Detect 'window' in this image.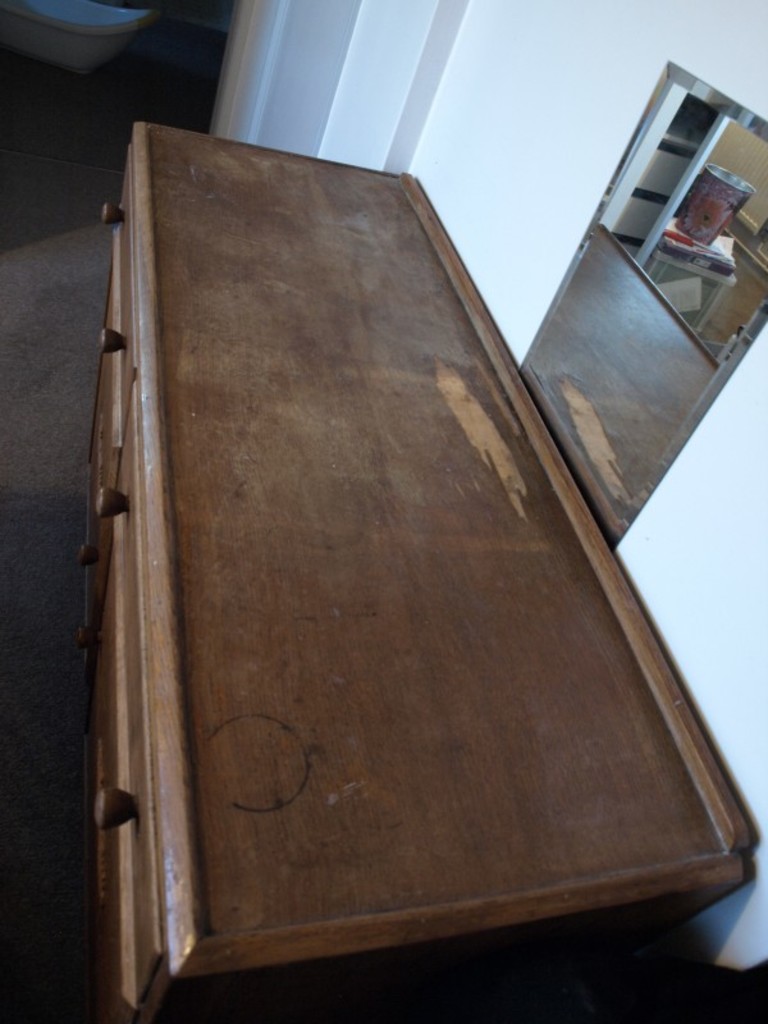
Detection: left=513, top=50, right=767, bottom=553.
